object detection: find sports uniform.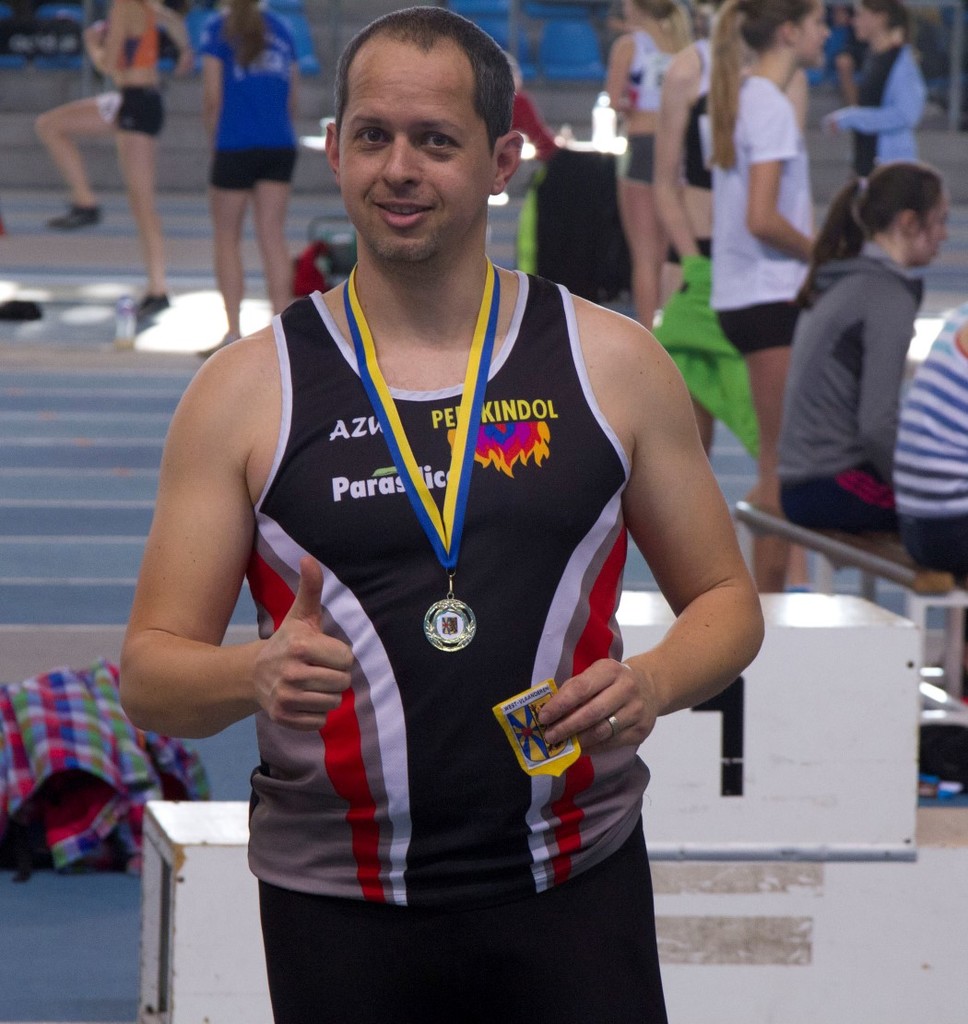
<bbox>618, 15, 674, 188</bbox>.
